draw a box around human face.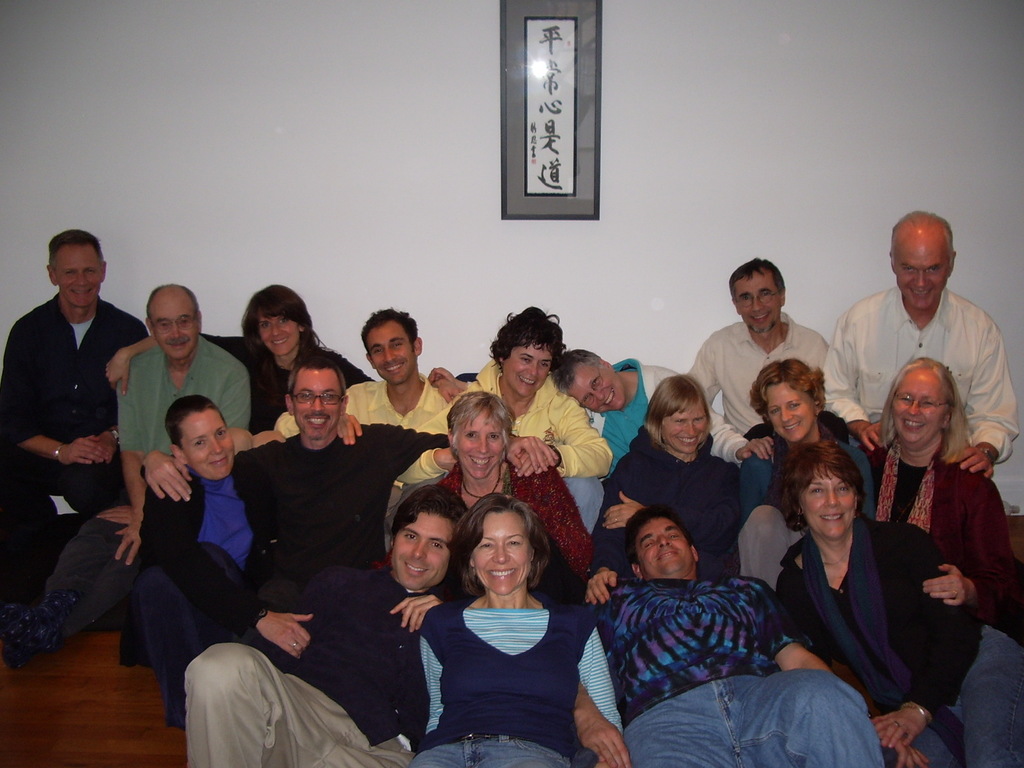
<box>183,411,233,483</box>.
